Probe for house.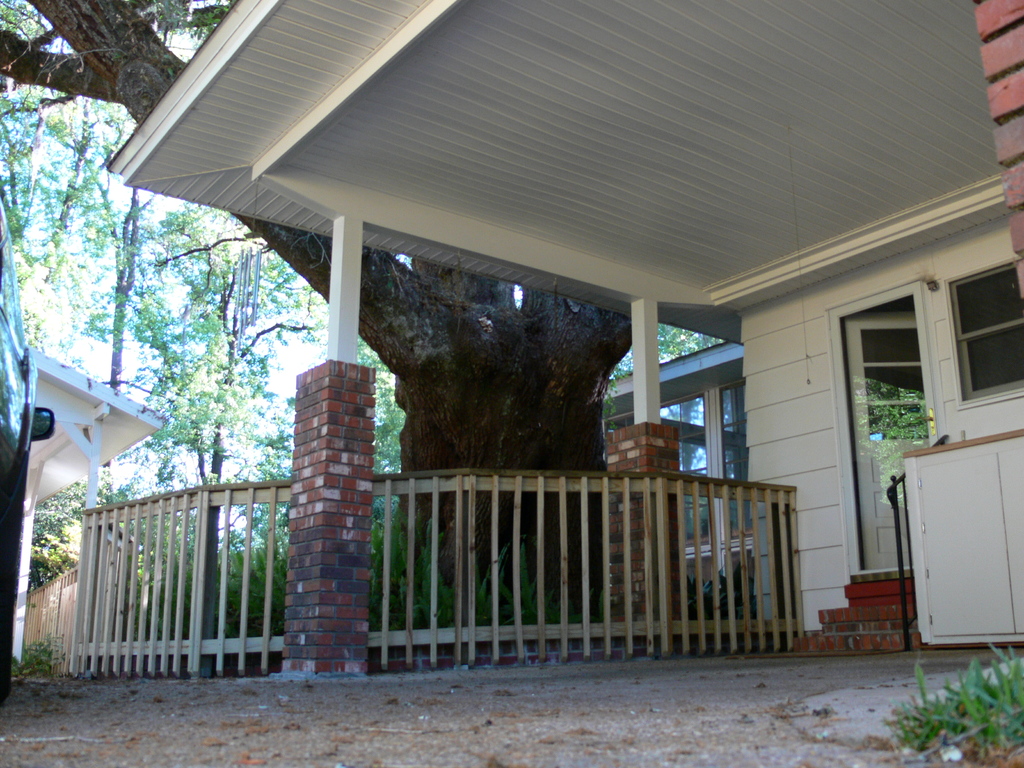
Probe result: [left=15, top=342, right=165, bottom=666].
